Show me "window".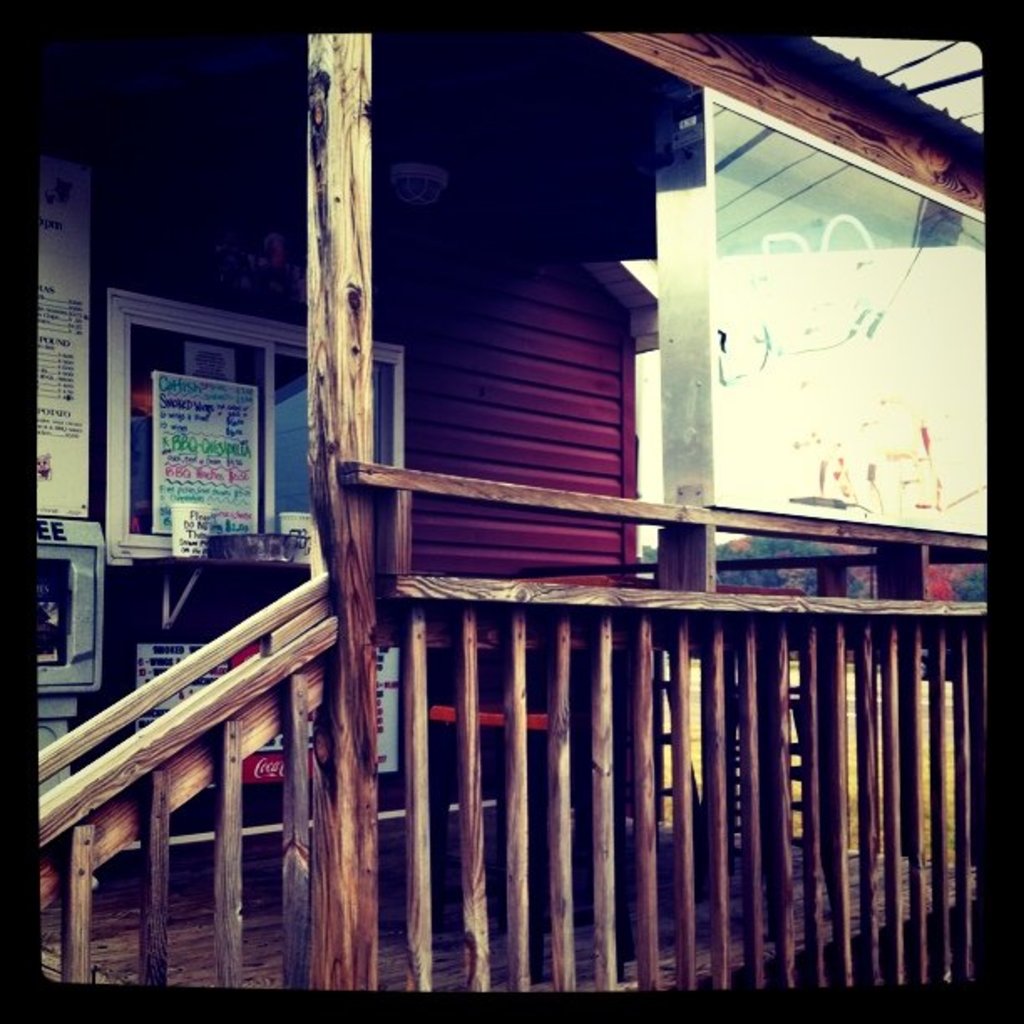
"window" is here: <region>102, 279, 408, 567</region>.
